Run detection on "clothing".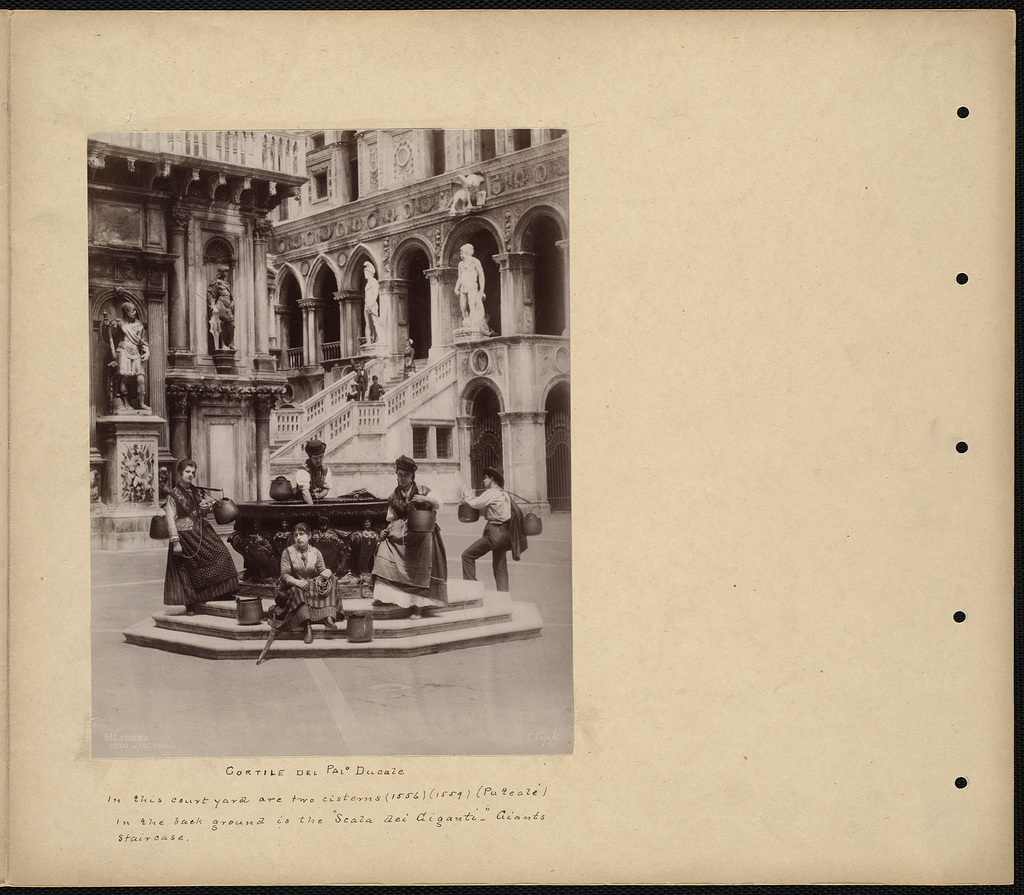
Result: crop(368, 479, 445, 608).
